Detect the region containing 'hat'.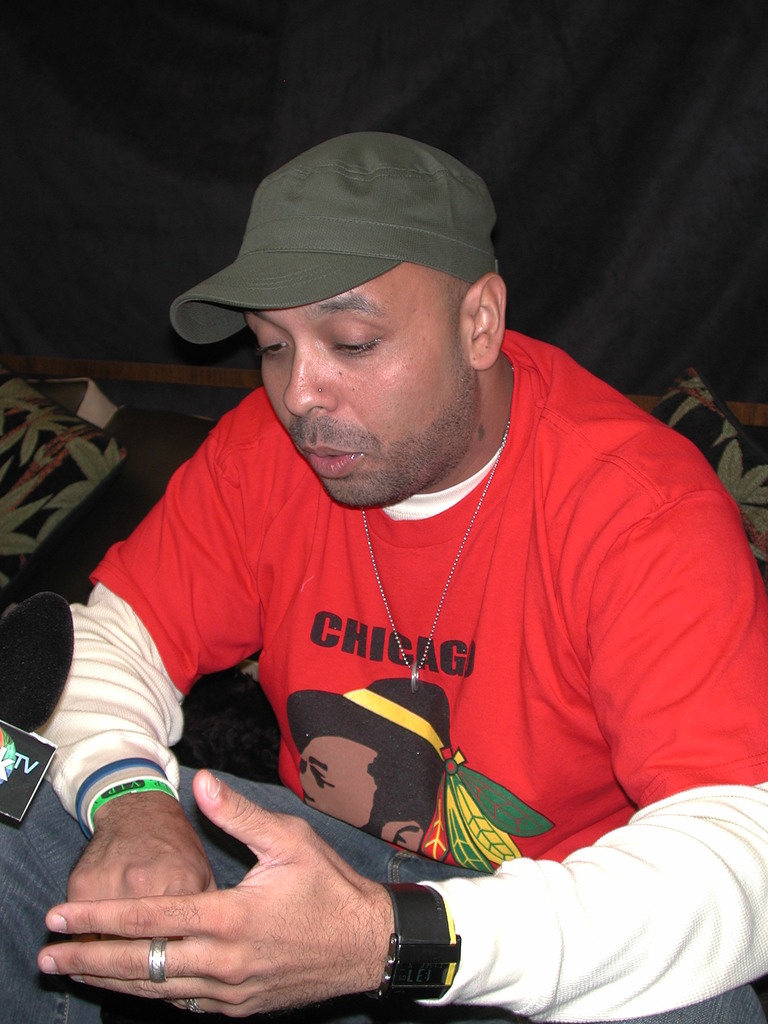
pyautogui.locateOnScreen(287, 679, 452, 784).
